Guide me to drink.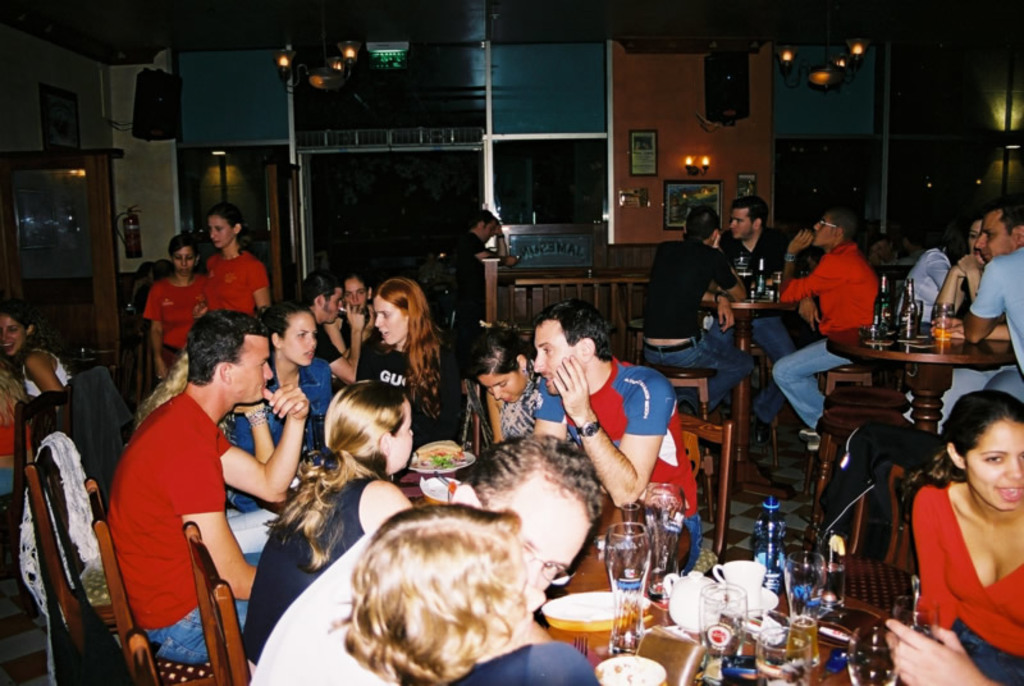
Guidance: 787/549/827/664.
